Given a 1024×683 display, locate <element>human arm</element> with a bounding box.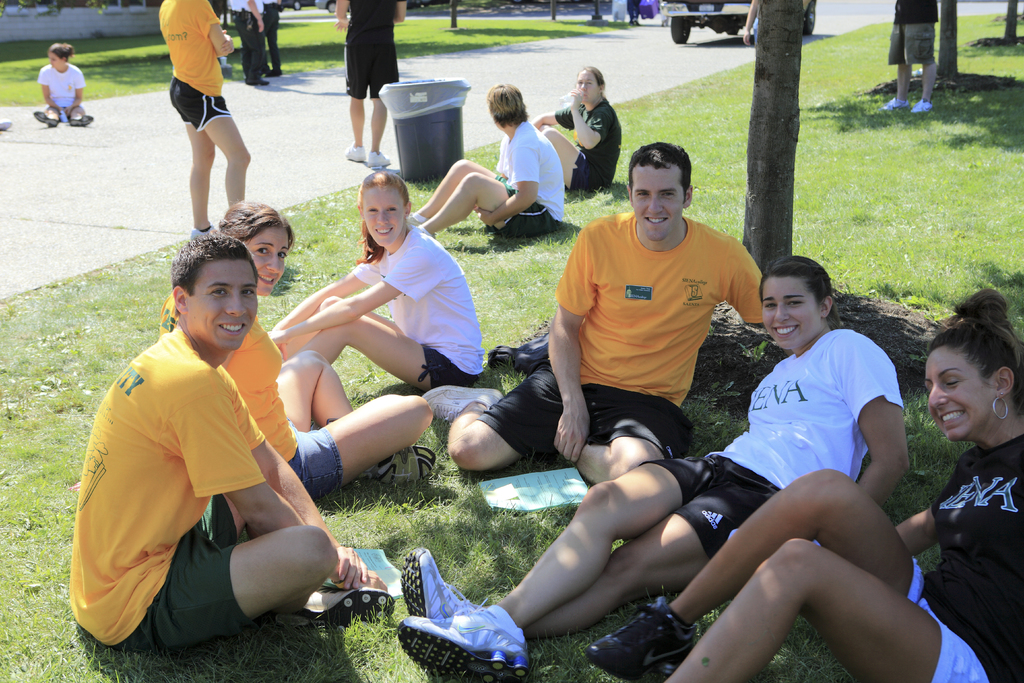
Located: (left=244, top=0, right=276, bottom=41).
